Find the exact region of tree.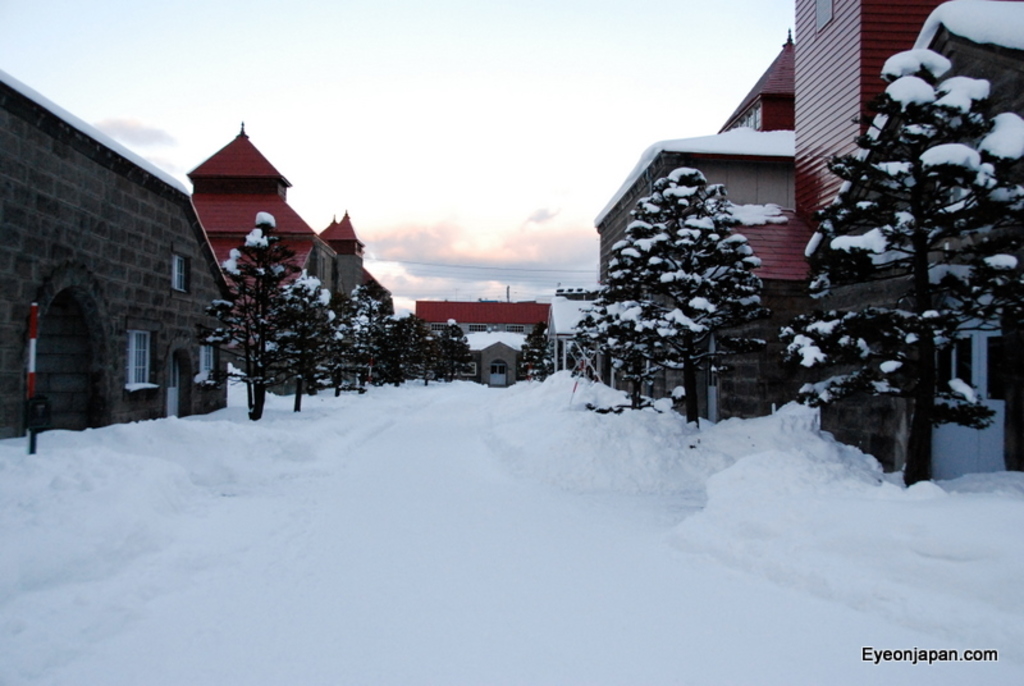
Exact region: bbox=(334, 296, 387, 385).
